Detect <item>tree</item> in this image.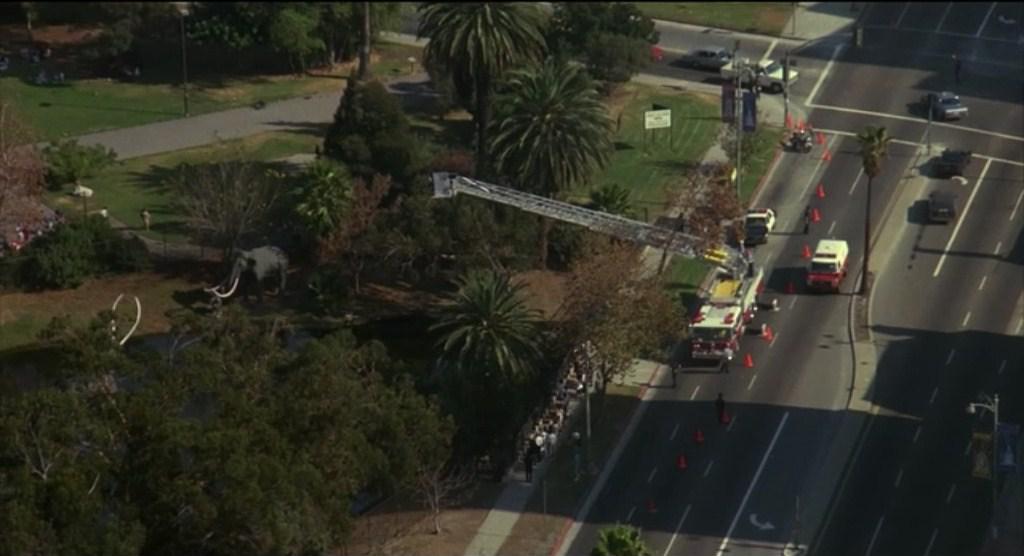
Detection: 0 95 59 259.
